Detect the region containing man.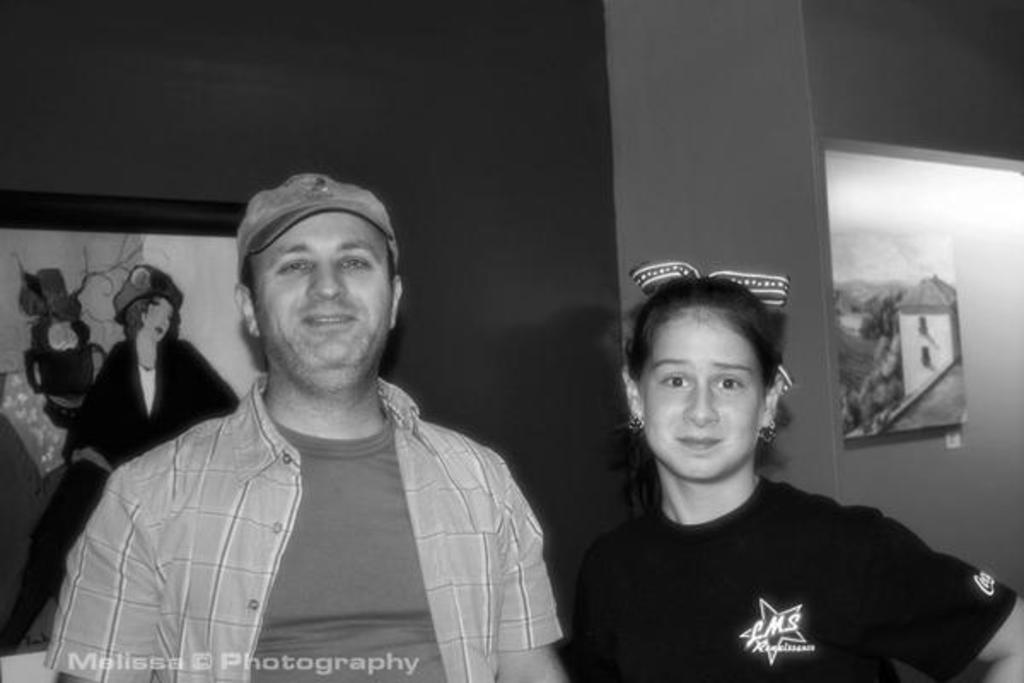
[x1=44, y1=176, x2=572, y2=681].
